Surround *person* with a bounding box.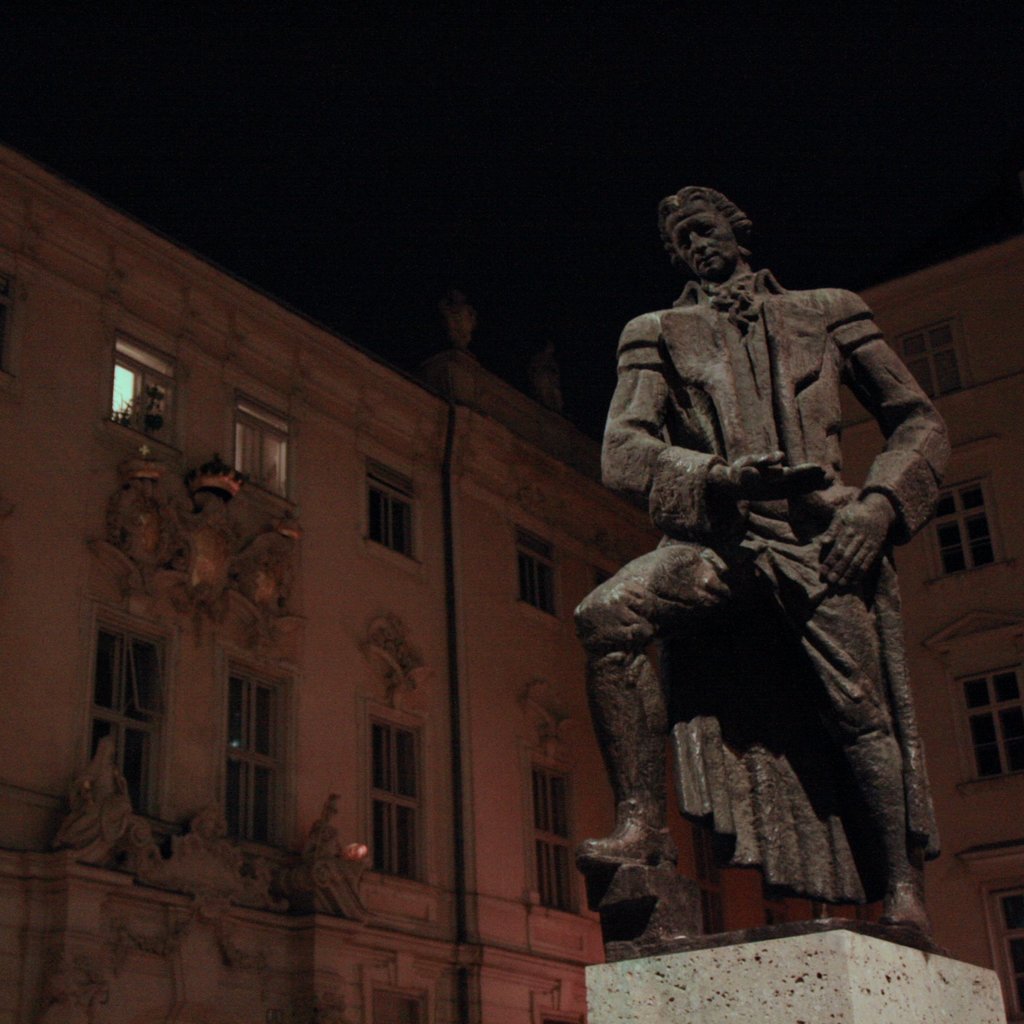
[593,159,973,987].
